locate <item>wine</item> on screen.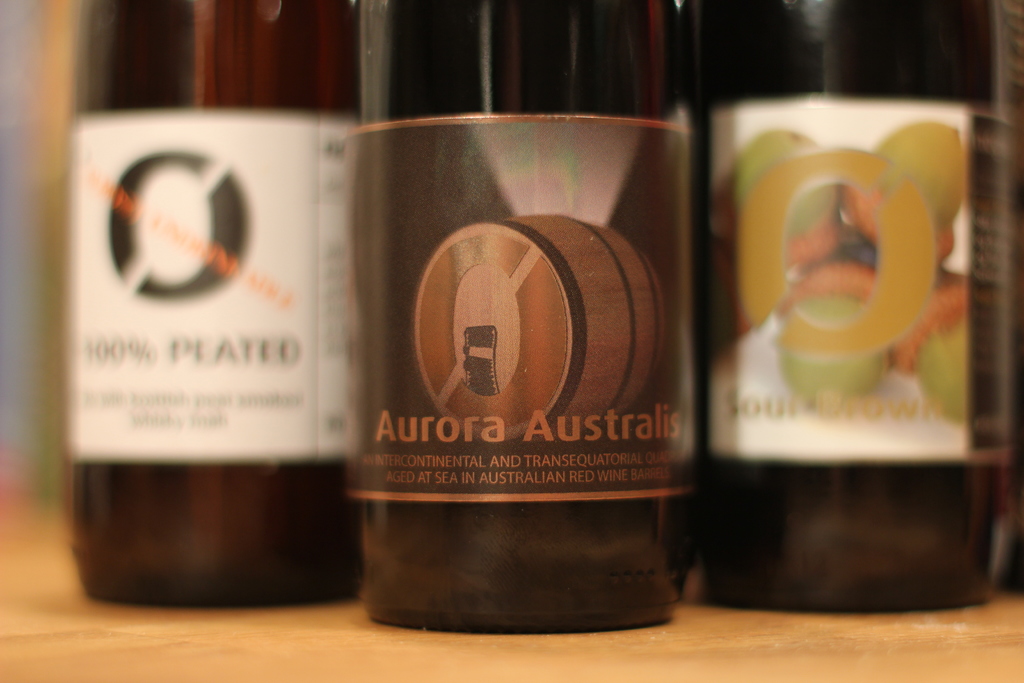
On screen at left=64, top=0, right=367, bottom=604.
